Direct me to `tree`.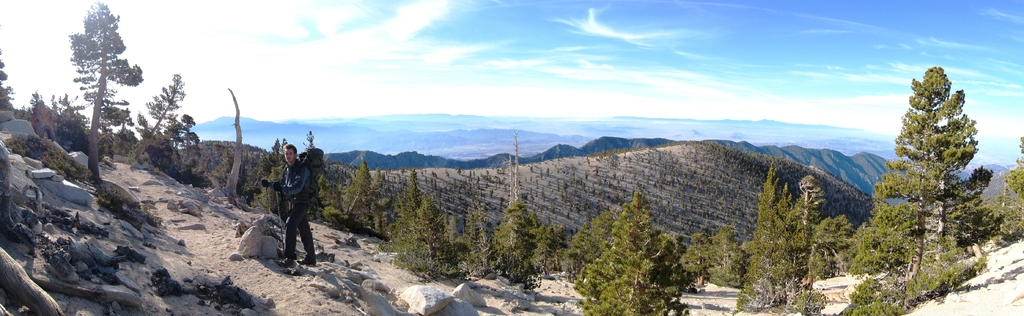
Direction: crop(490, 185, 565, 285).
